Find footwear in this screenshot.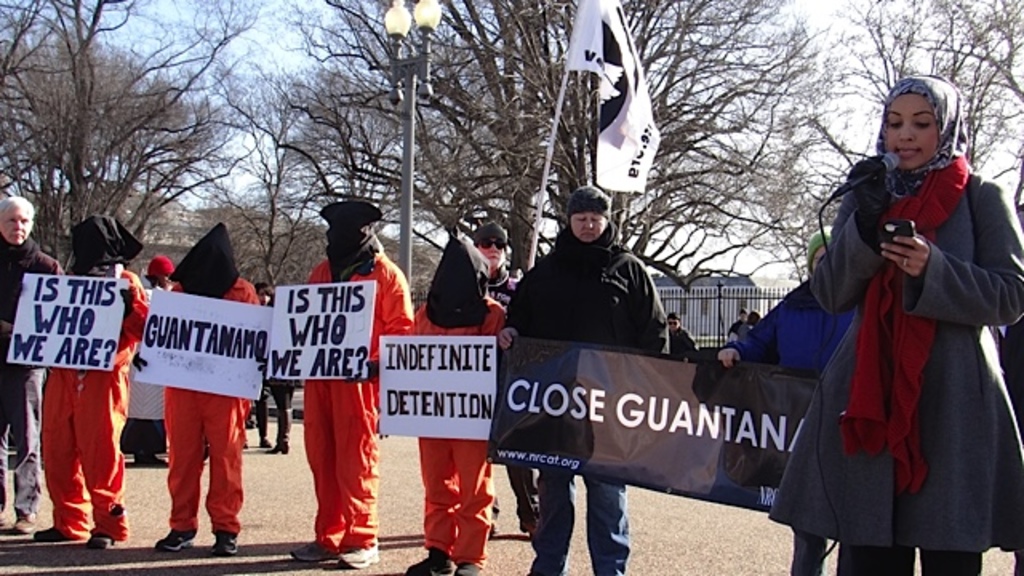
The bounding box for footwear is [405, 552, 453, 574].
